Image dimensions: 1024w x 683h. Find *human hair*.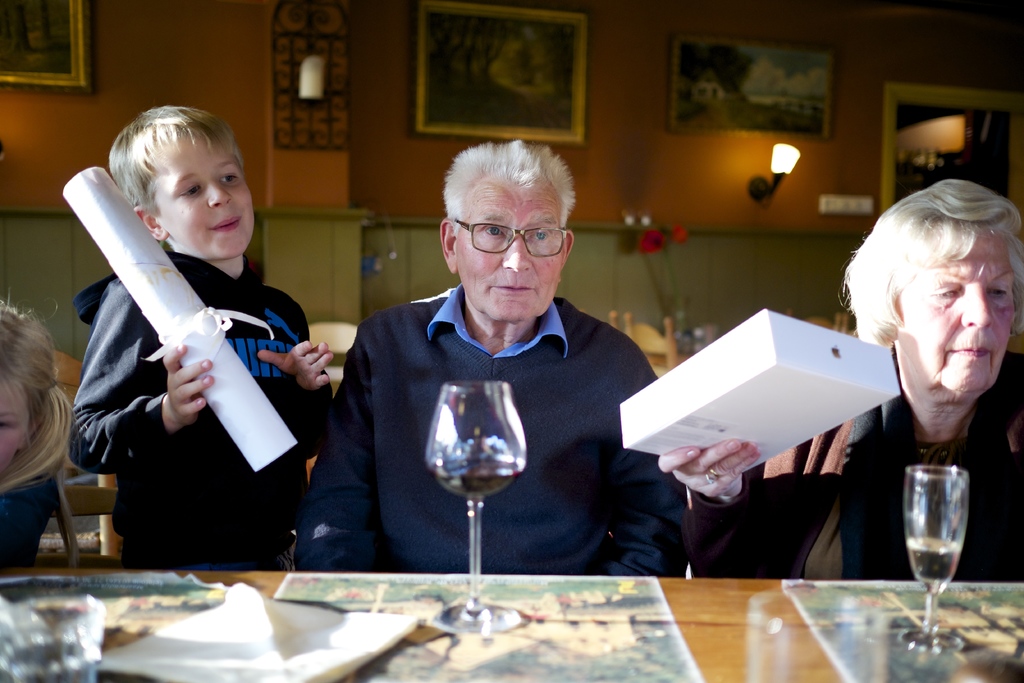
0:292:70:497.
